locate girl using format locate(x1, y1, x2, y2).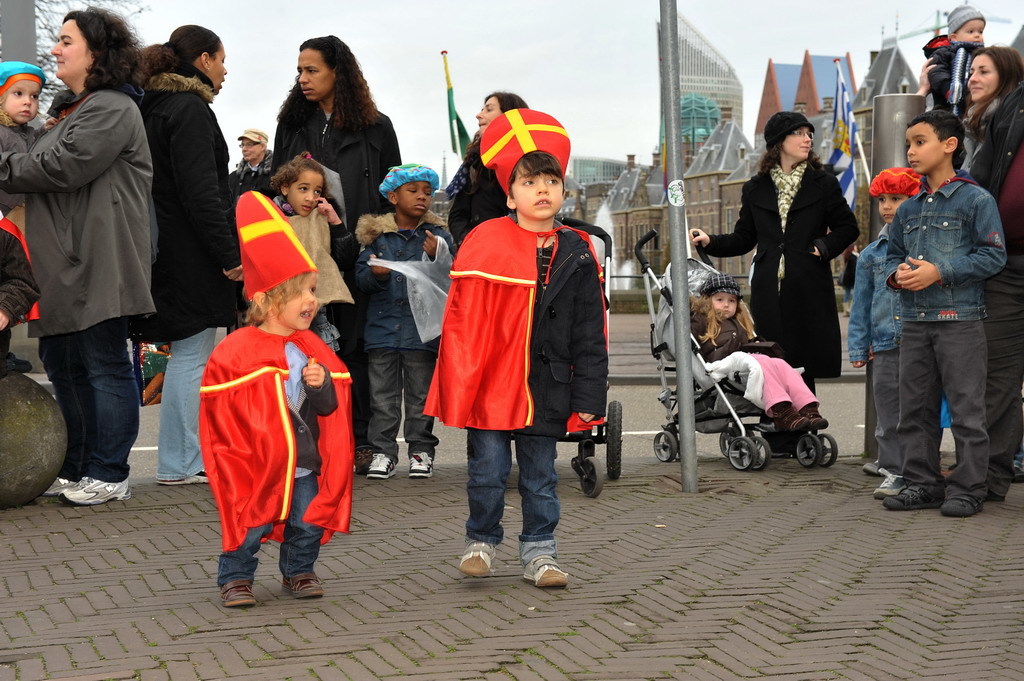
locate(267, 150, 348, 325).
